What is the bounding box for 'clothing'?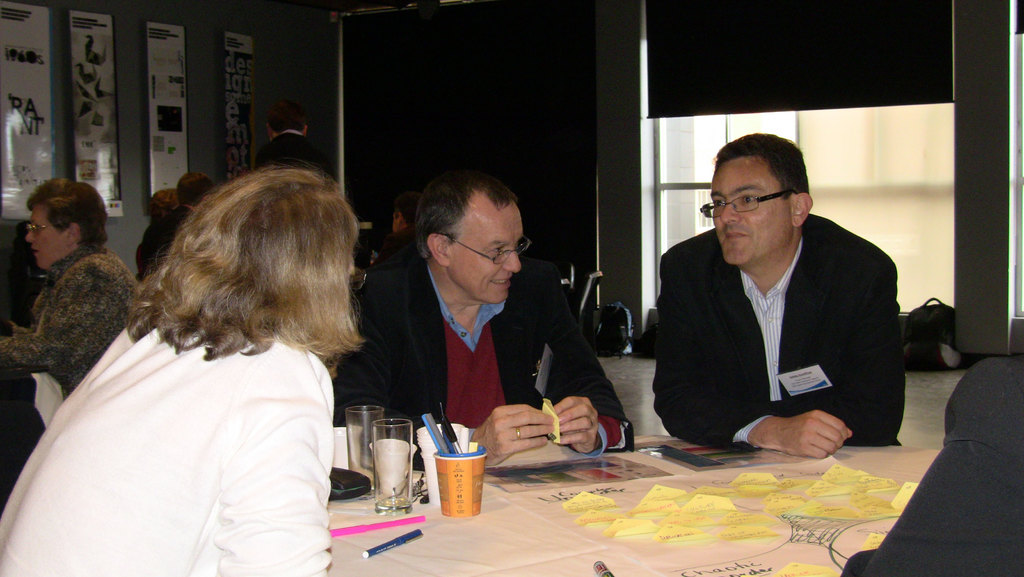
[left=654, top=211, right=905, bottom=448].
